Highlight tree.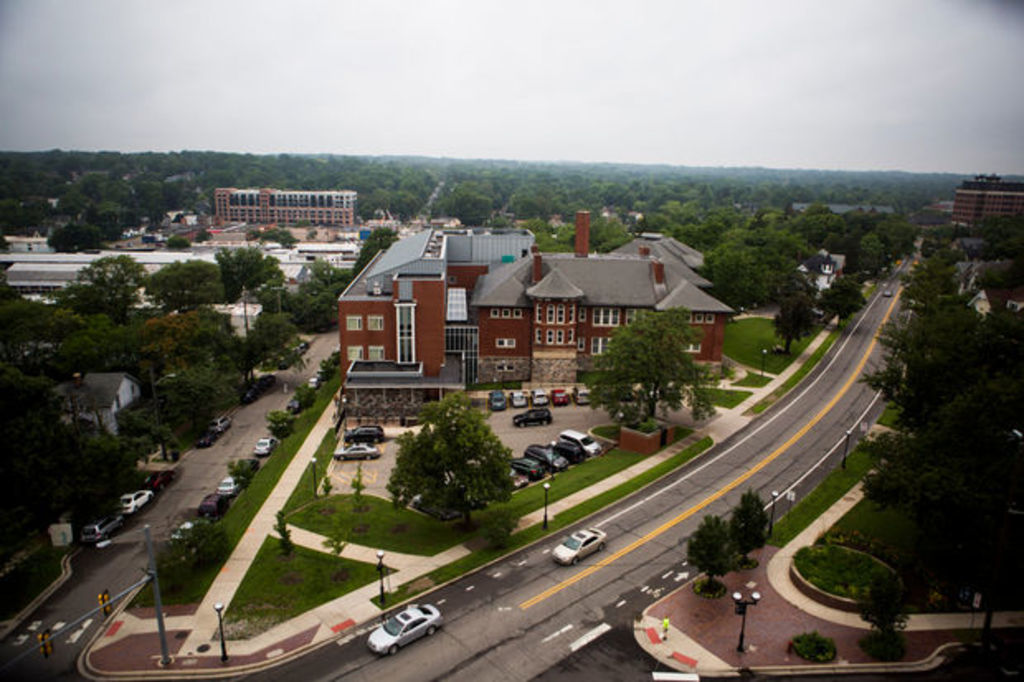
Highlighted region: crop(860, 380, 1022, 586).
